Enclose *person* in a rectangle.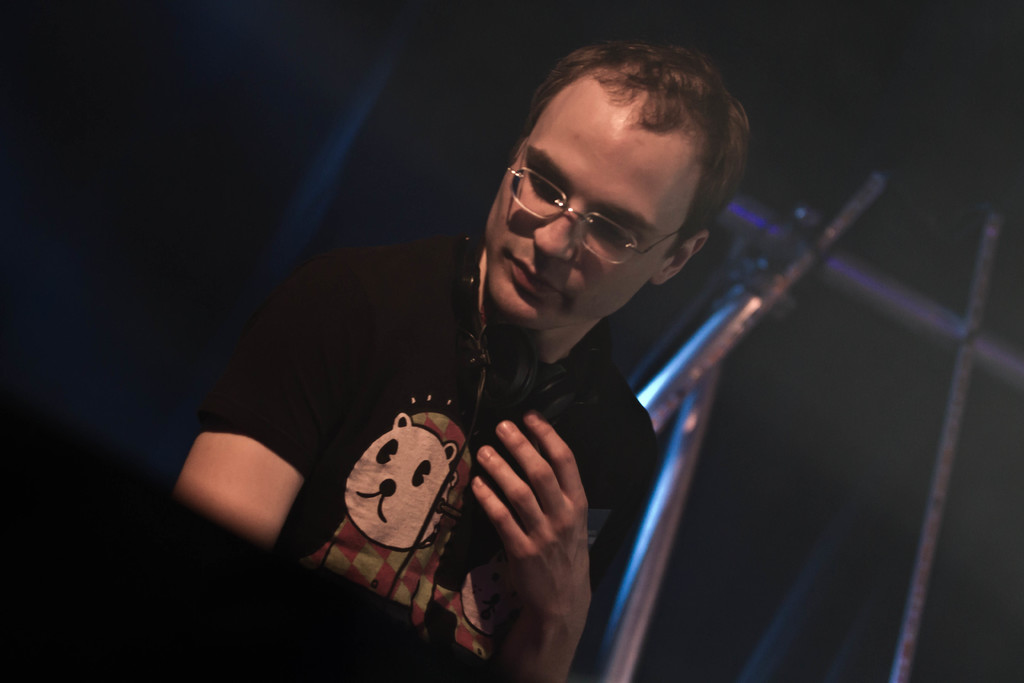
[187,39,692,682].
